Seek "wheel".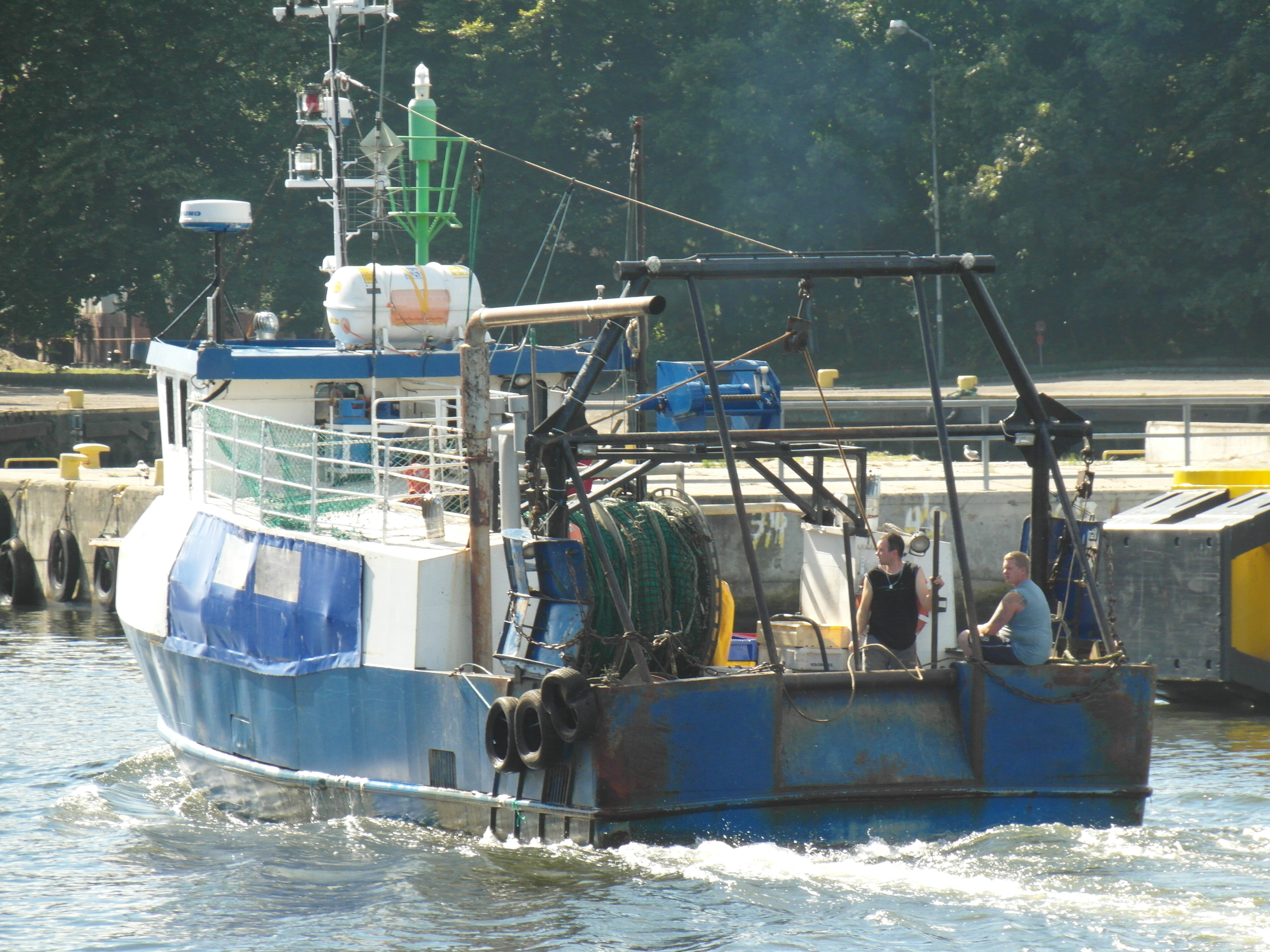
171,206,181,231.
